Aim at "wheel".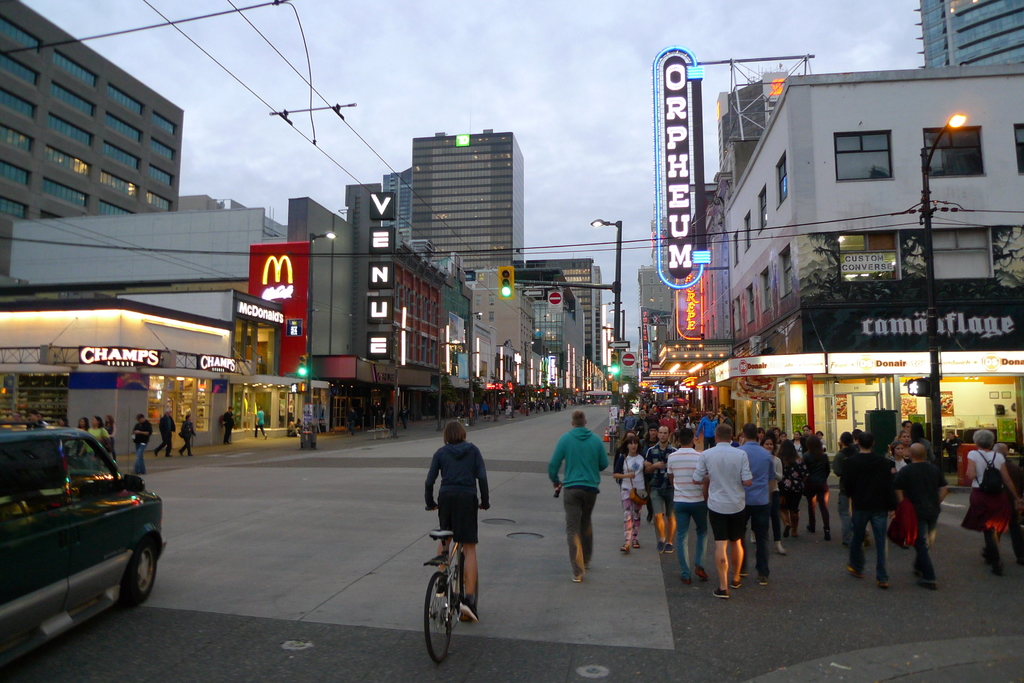
Aimed at BBox(418, 559, 467, 663).
